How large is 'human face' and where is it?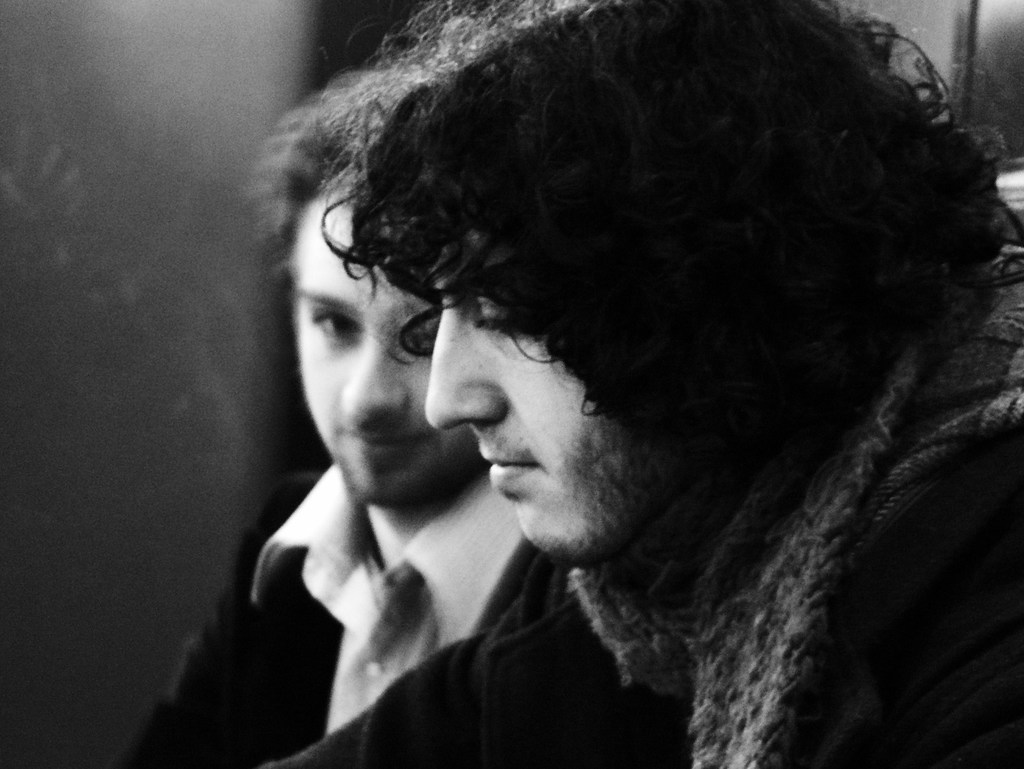
Bounding box: l=290, t=185, r=478, b=504.
